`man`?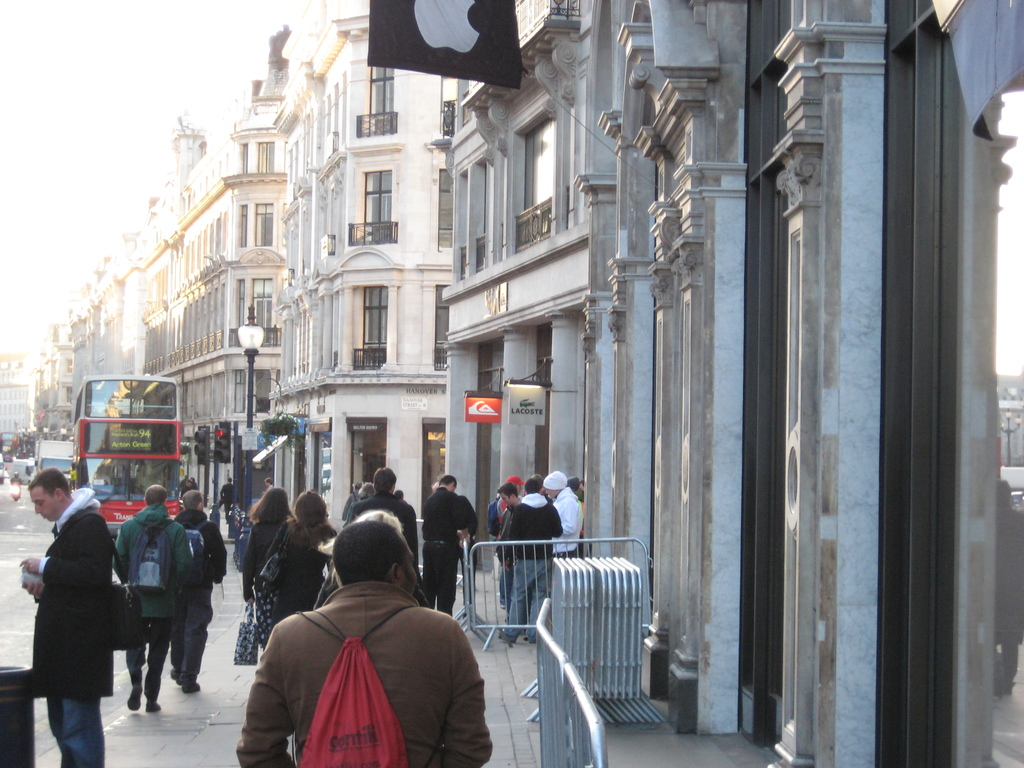
(113, 484, 196, 712)
